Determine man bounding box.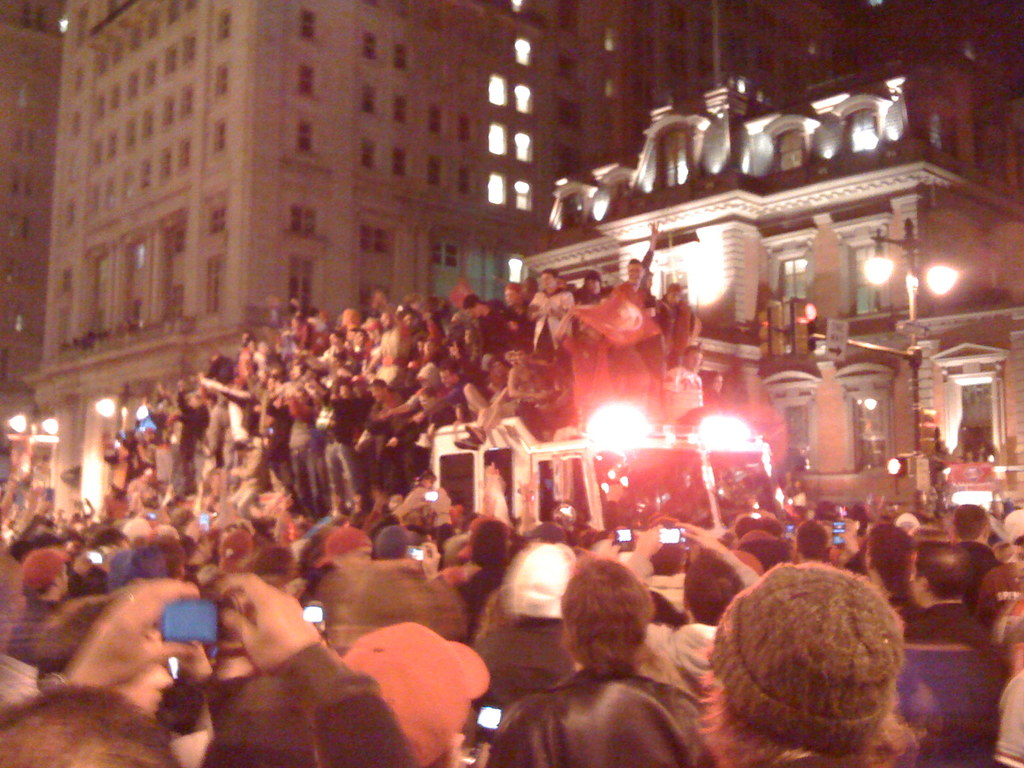
Determined: BBox(312, 524, 376, 564).
